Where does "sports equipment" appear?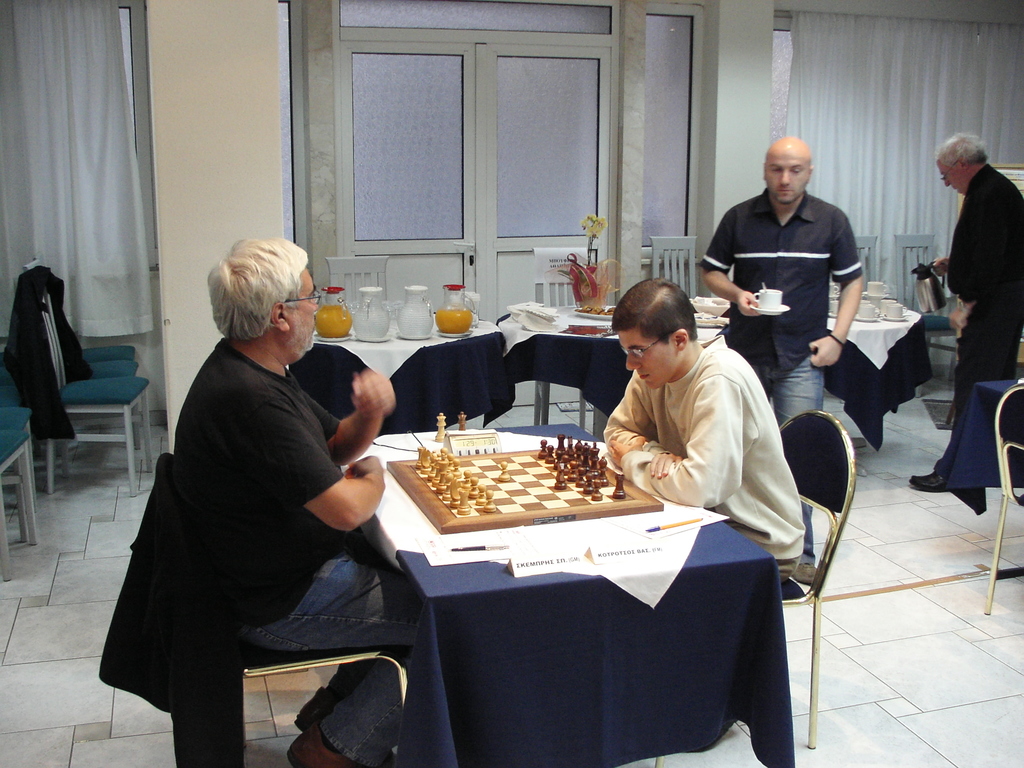
Appears at detection(383, 441, 662, 535).
